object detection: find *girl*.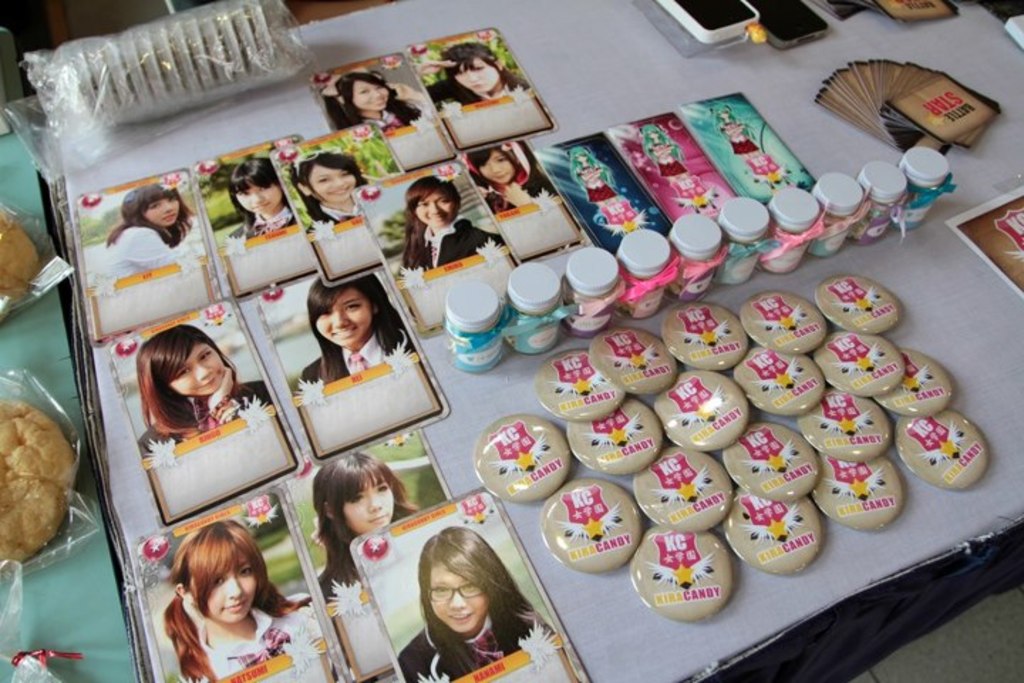
crop(215, 151, 306, 250).
